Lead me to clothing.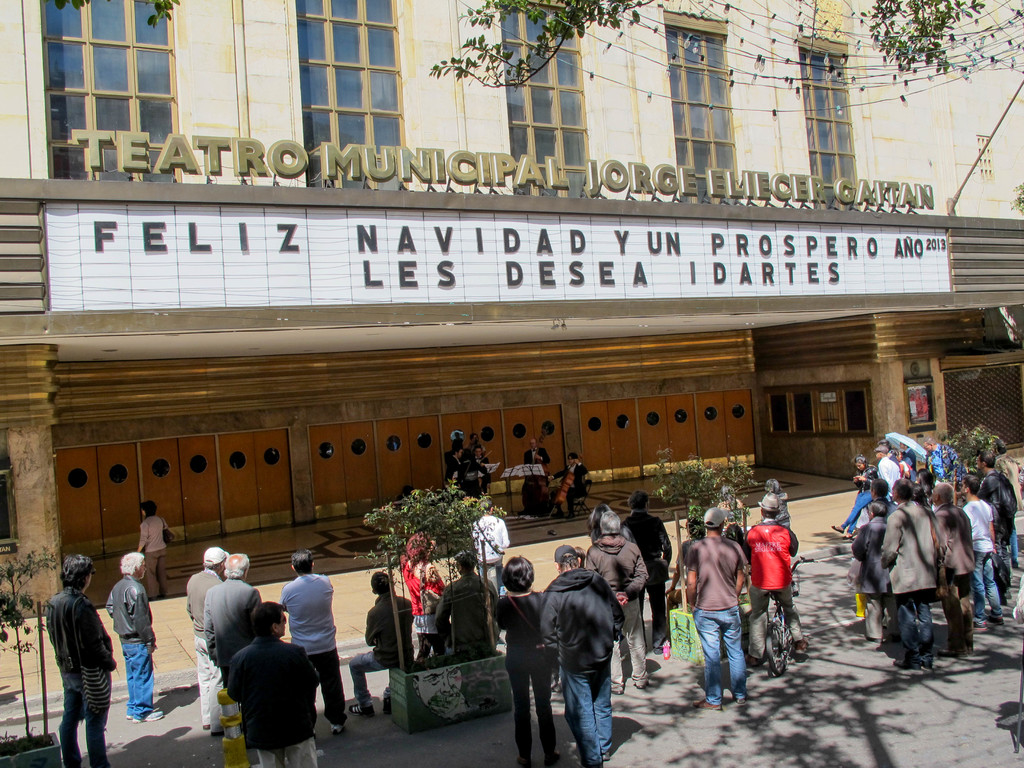
Lead to 436:572:501:647.
